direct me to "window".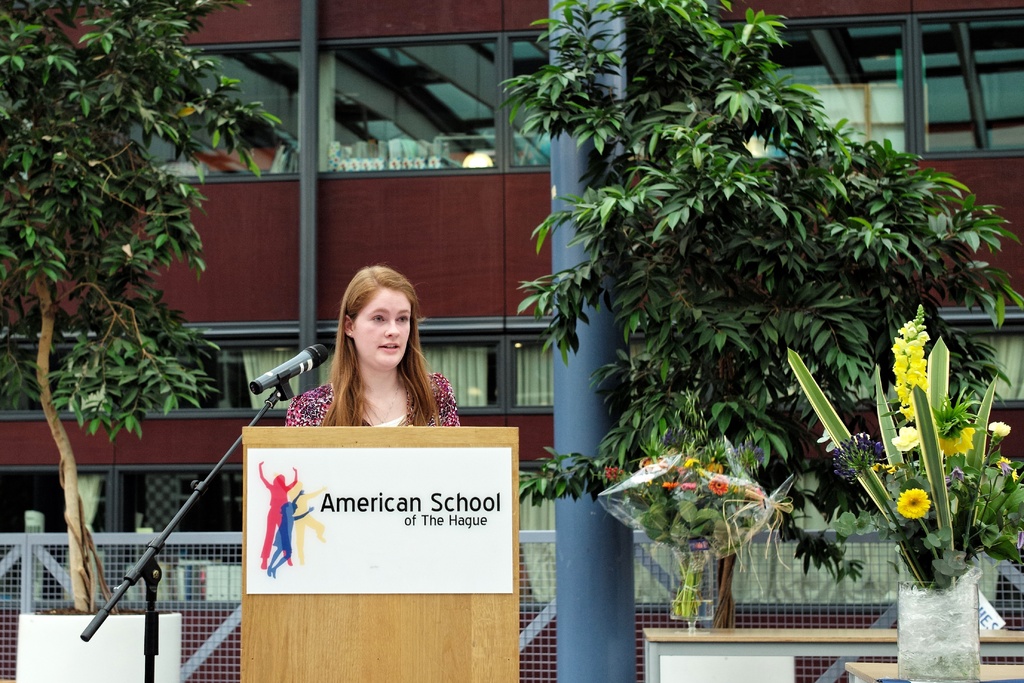
Direction: rect(136, 337, 298, 415).
